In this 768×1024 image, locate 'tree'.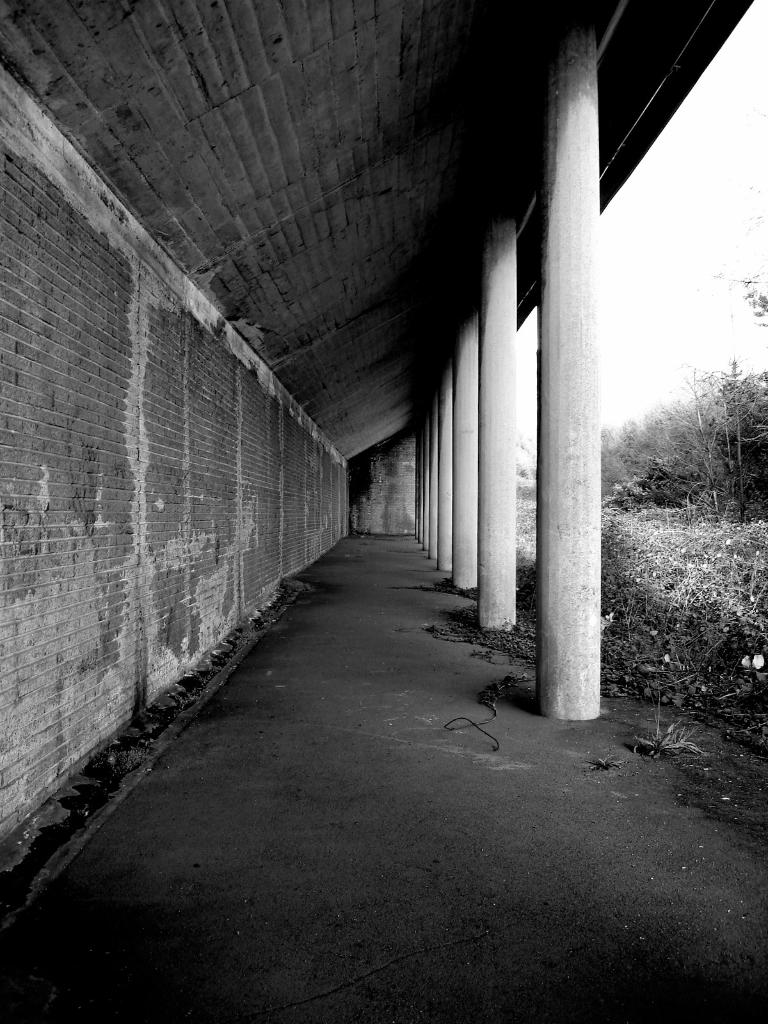
Bounding box: bbox=(724, 264, 767, 329).
